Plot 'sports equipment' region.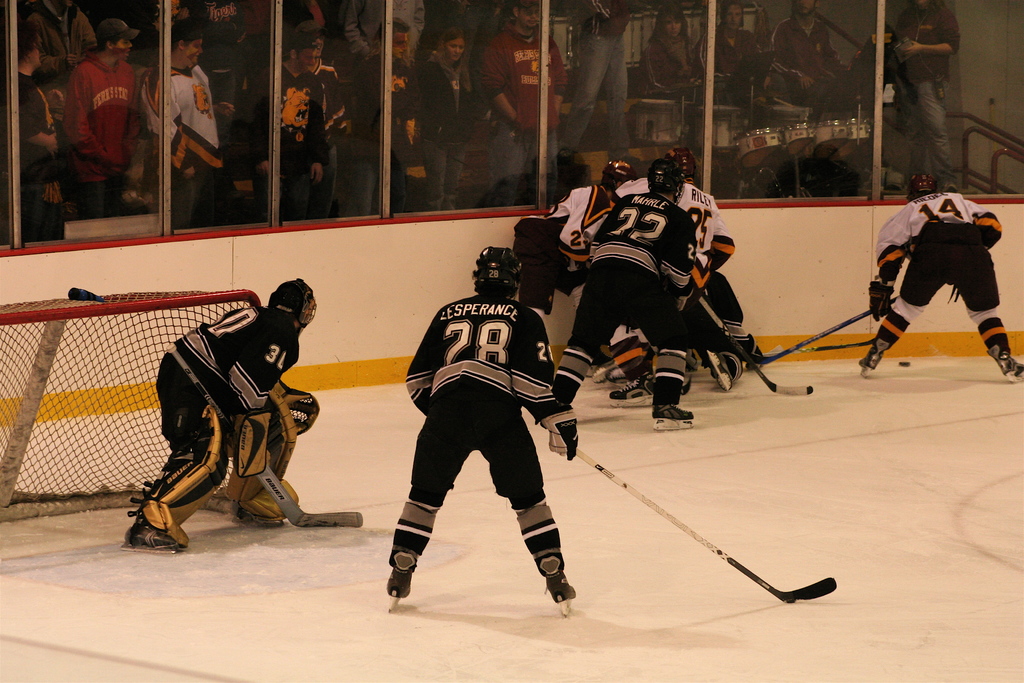
Plotted at [left=539, top=407, right=579, bottom=461].
